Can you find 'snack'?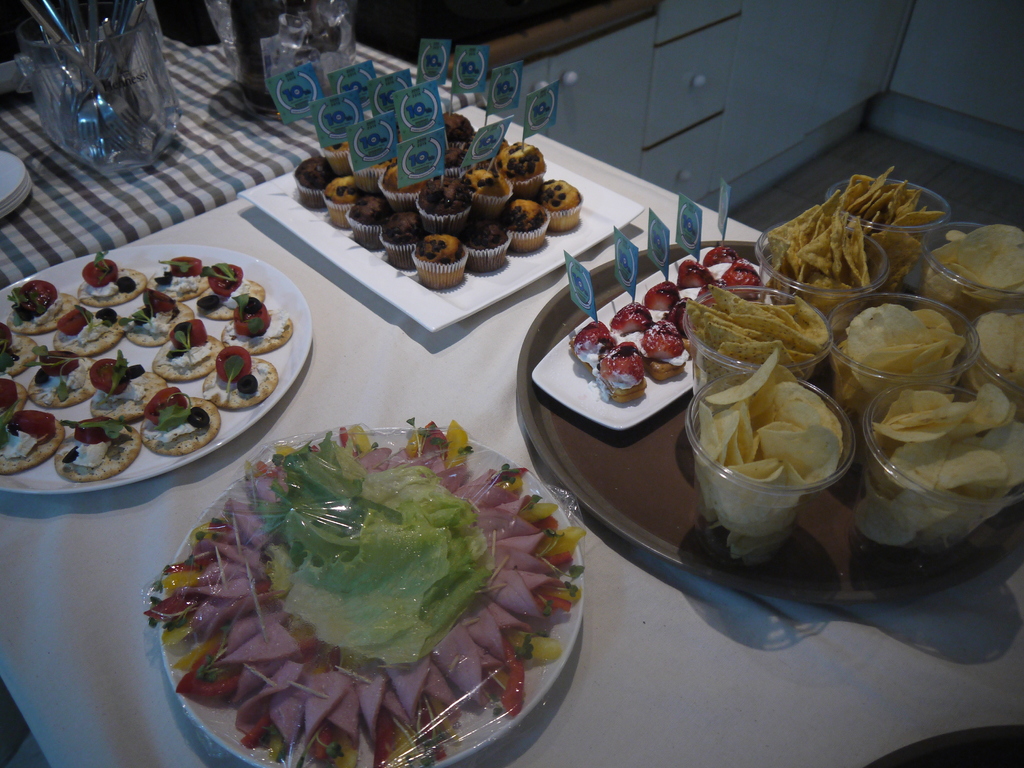
Yes, bounding box: rect(211, 349, 282, 405).
